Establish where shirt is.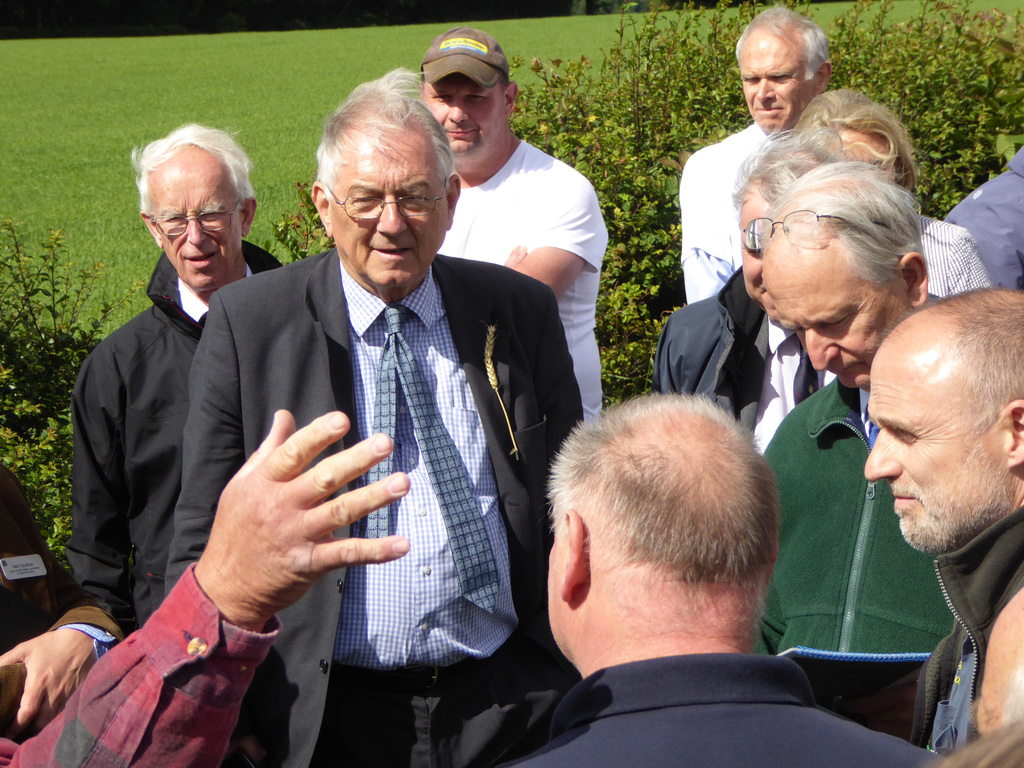
Established at [337,265,520,666].
